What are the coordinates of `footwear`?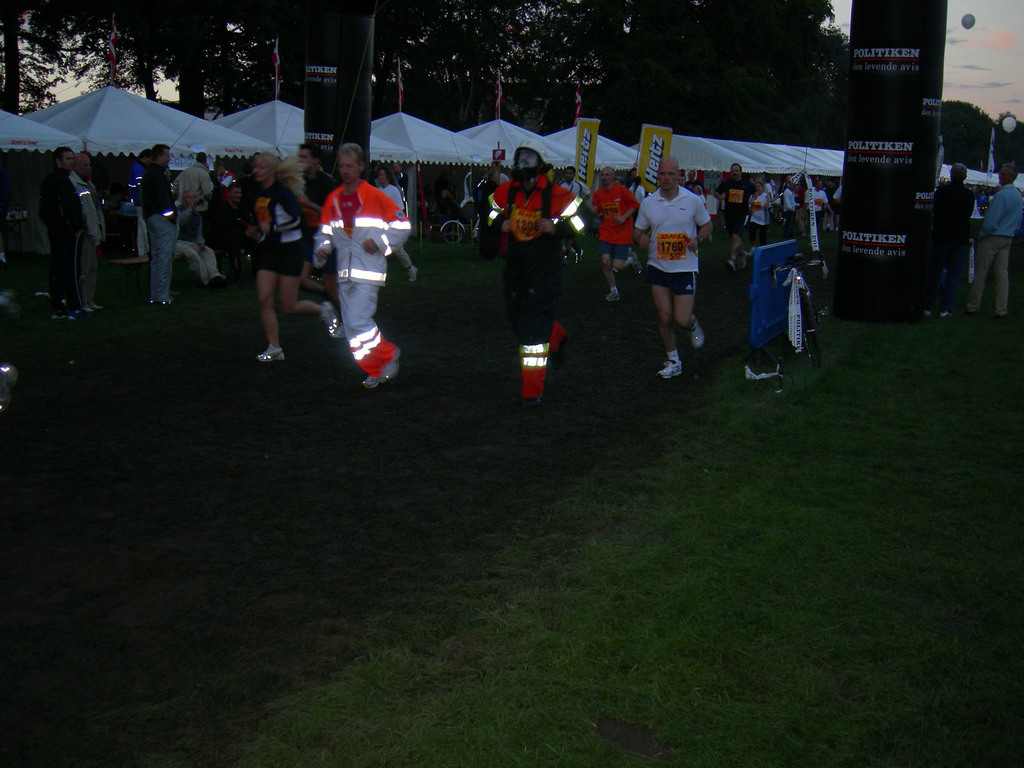
l=959, t=306, r=982, b=319.
